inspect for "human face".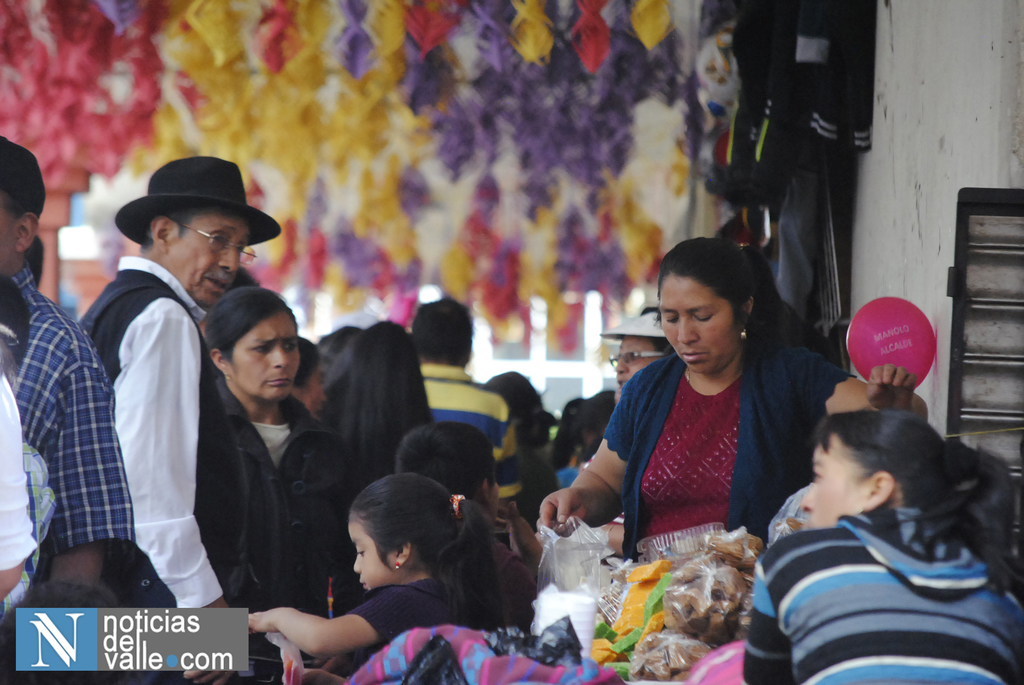
Inspection: 164 207 252 301.
